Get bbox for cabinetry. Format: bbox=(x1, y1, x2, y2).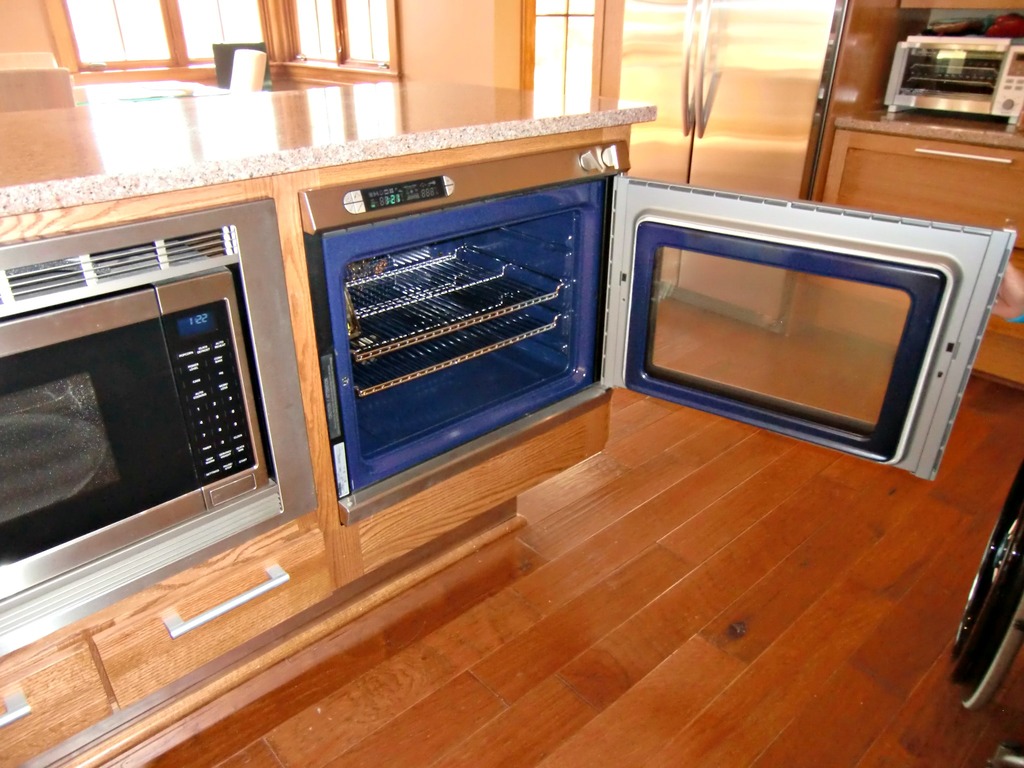
bbox=(0, 85, 1023, 710).
